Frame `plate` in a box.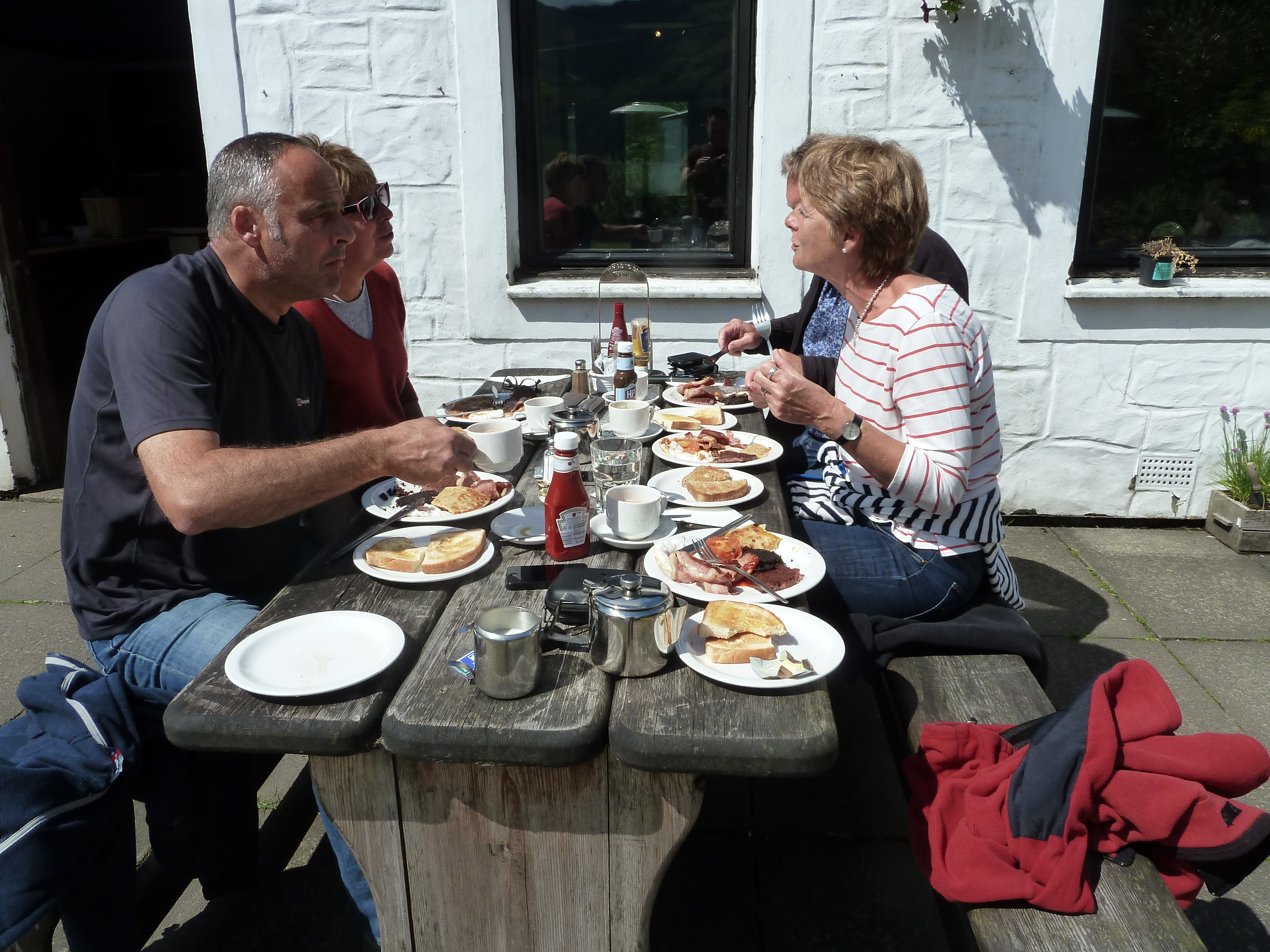
(left=73, top=192, right=124, bottom=225).
